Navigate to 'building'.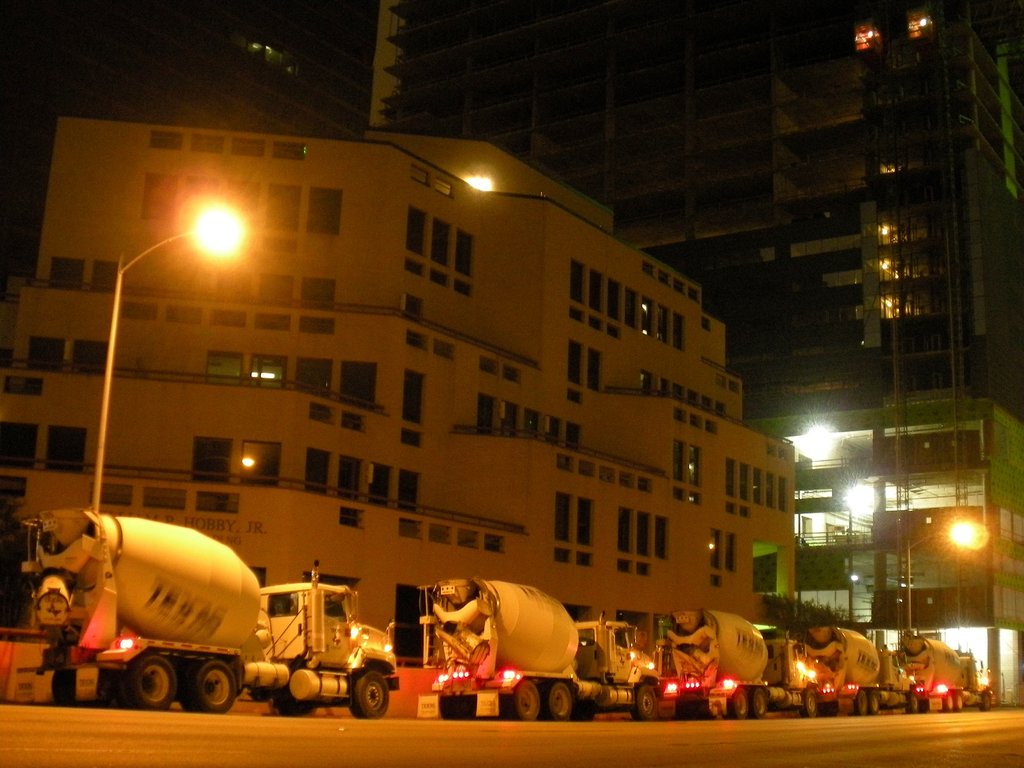
Navigation target: (748,400,1023,705).
